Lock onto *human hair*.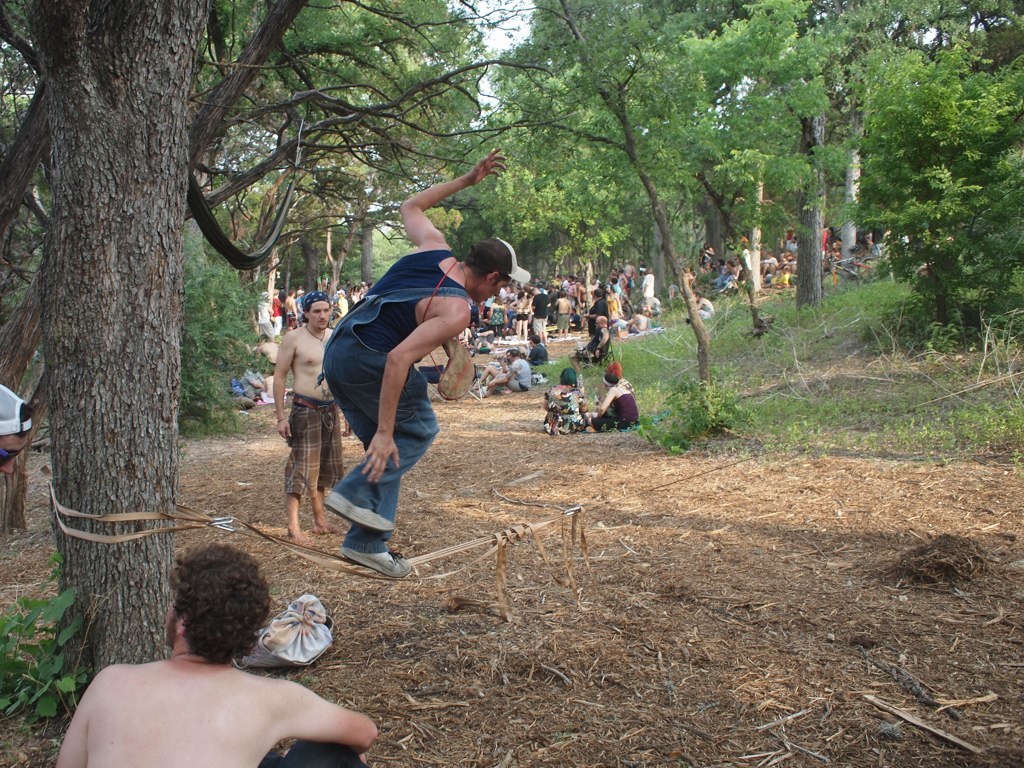
Locked: locate(166, 544, 276, 667).
